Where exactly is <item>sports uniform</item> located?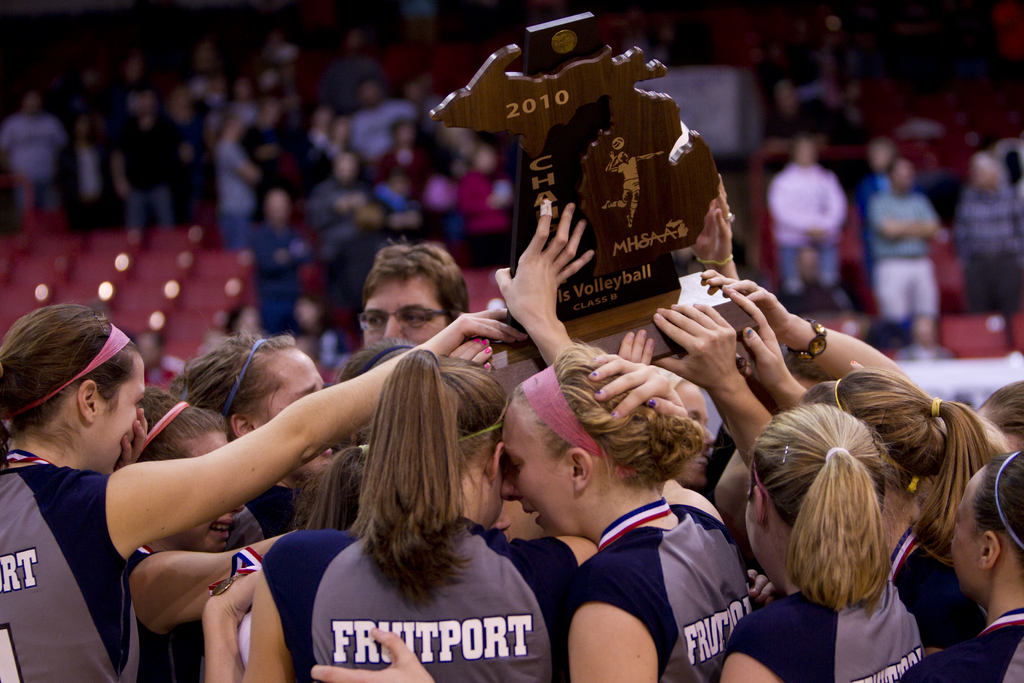
Its bounding box is [x1=0, y1=464, x2=140, y2=682].
